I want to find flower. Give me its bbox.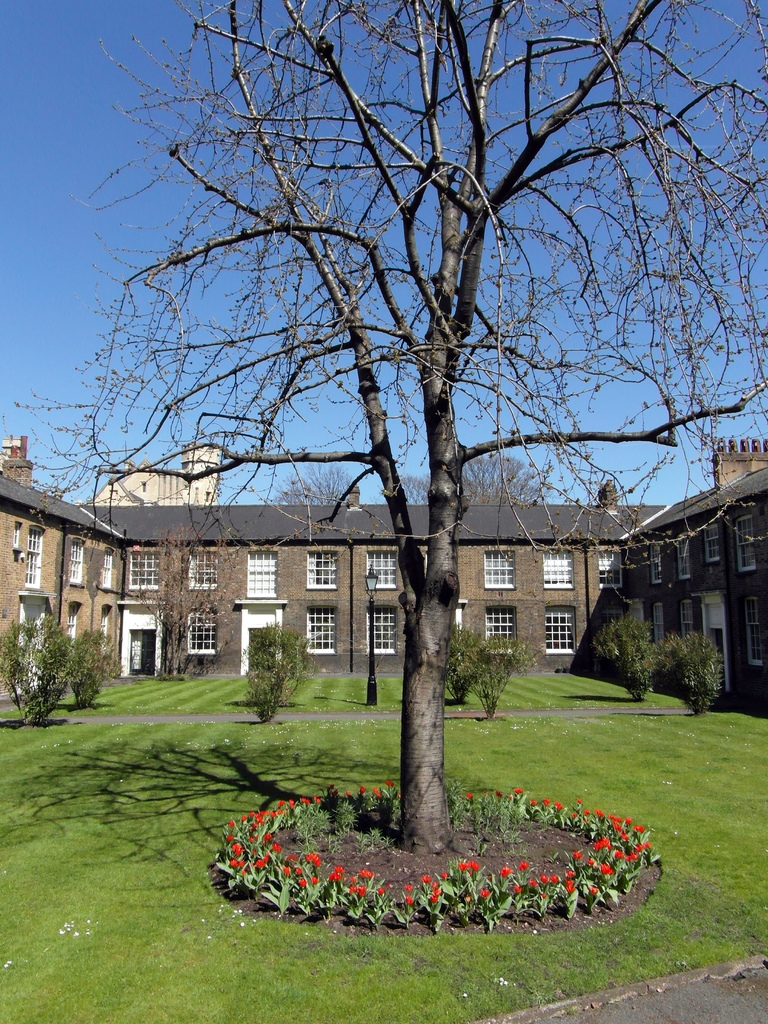
<region>595, 808, 607, 813</region>.
